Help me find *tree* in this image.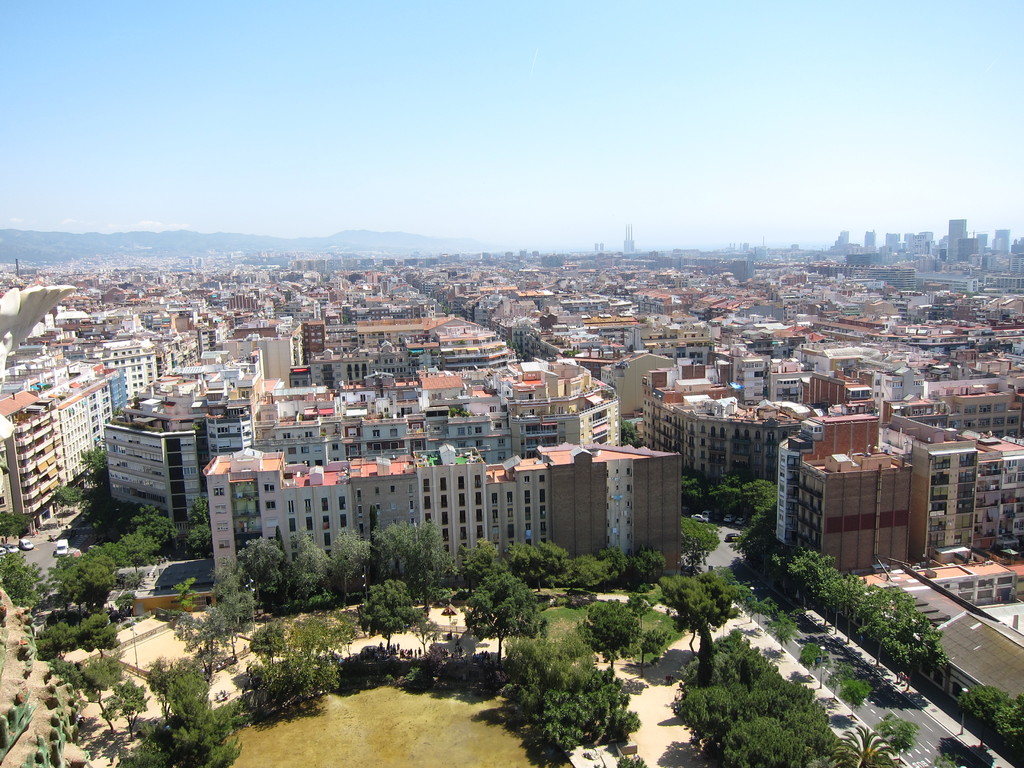
Found it: bbox=[463, 573, 549, 671].
